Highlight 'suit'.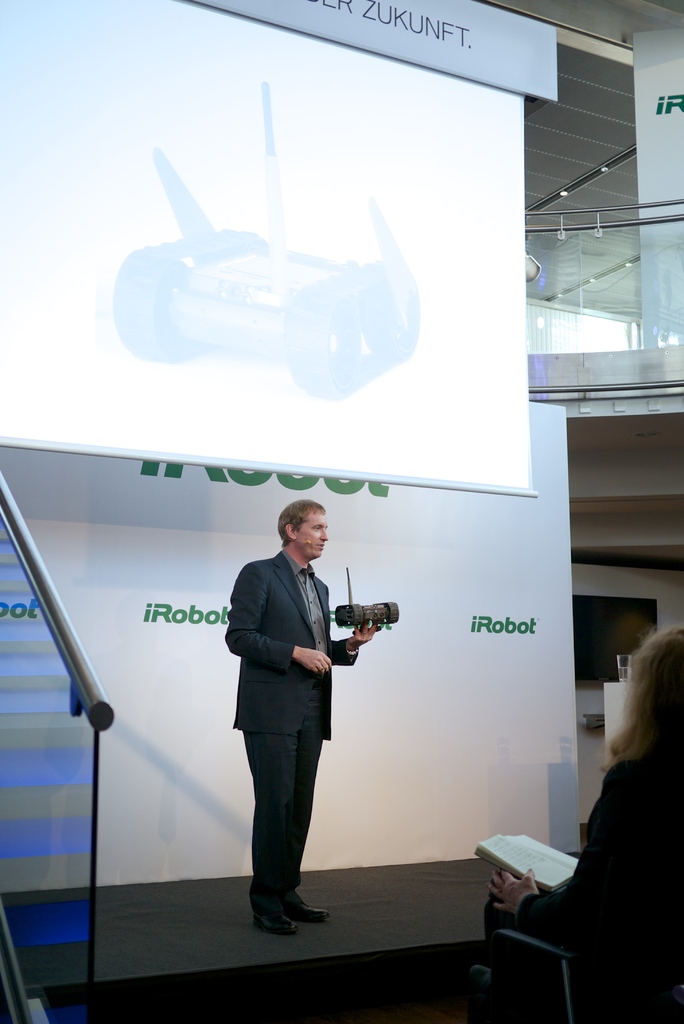
Highlighted region: pyautogui.locateOnScreen(223, 538, 358, 927).
